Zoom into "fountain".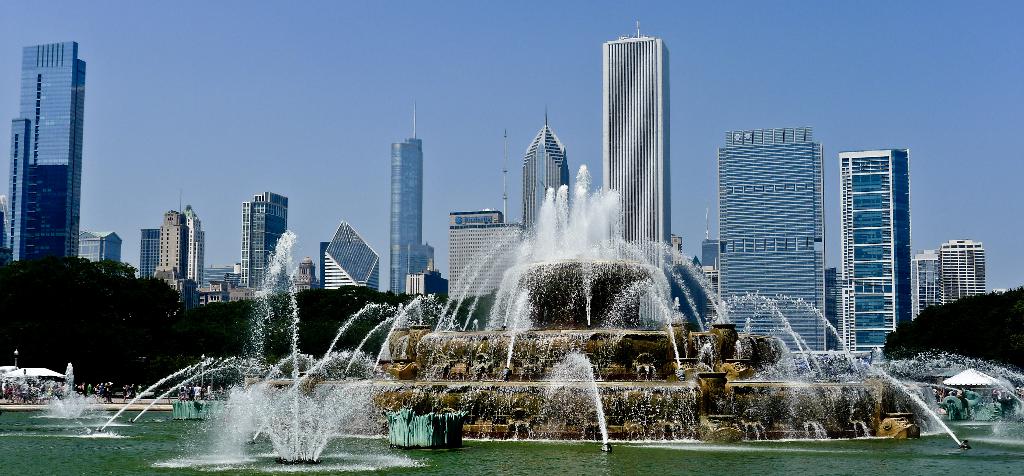
Zoom target: Rect(0, 162, 1023, 475).
